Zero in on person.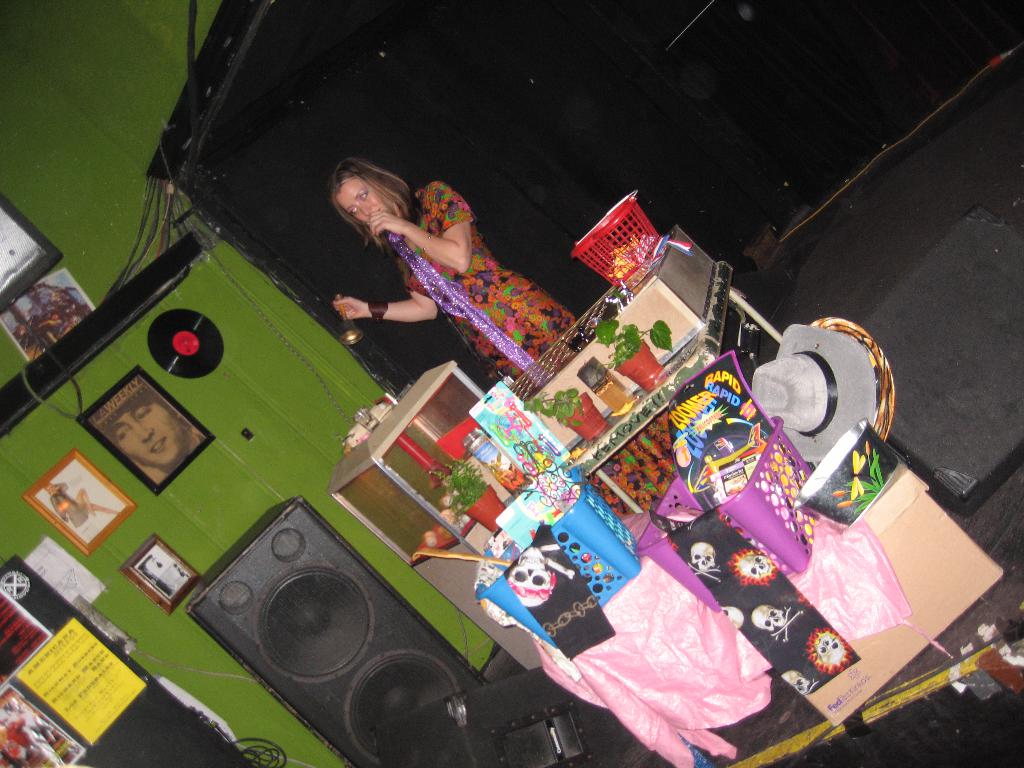
Zeroed in: crop(3, 717, 61, 767).
